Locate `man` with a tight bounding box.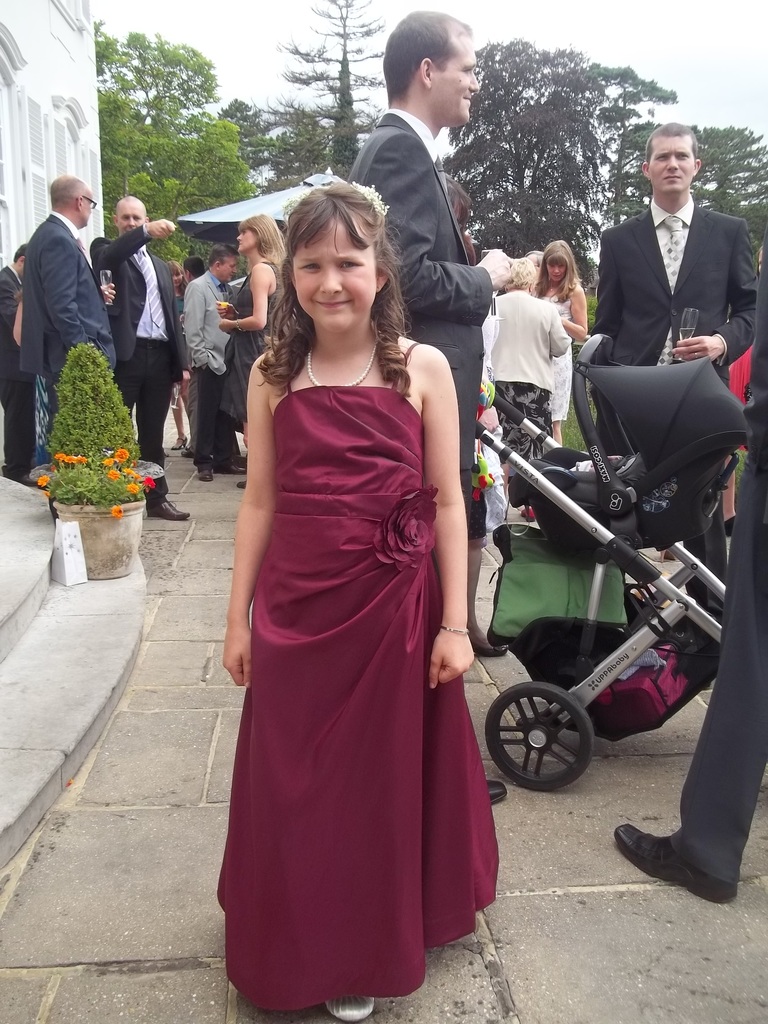
region(345, 3, 515, 805).
